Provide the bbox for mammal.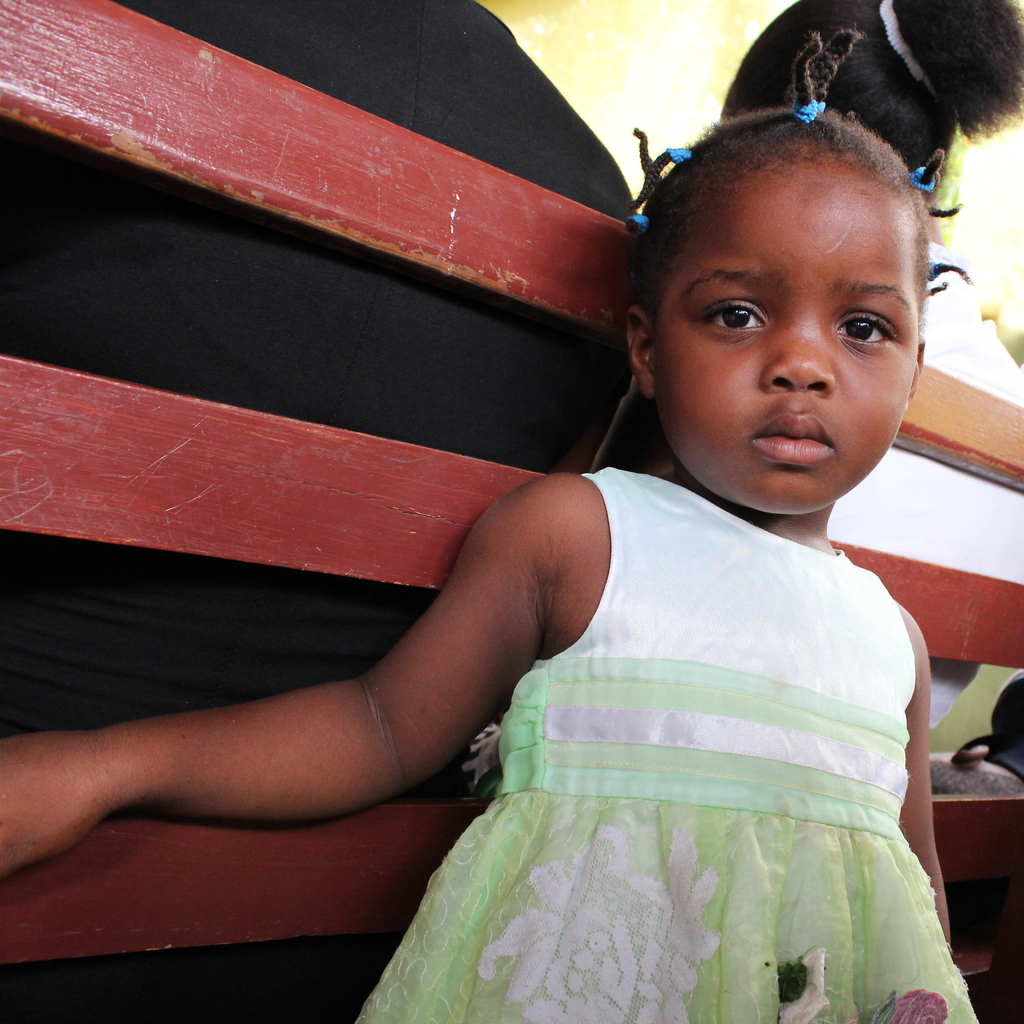
[x1=0, y1=0, x2=640, y2=1023].
